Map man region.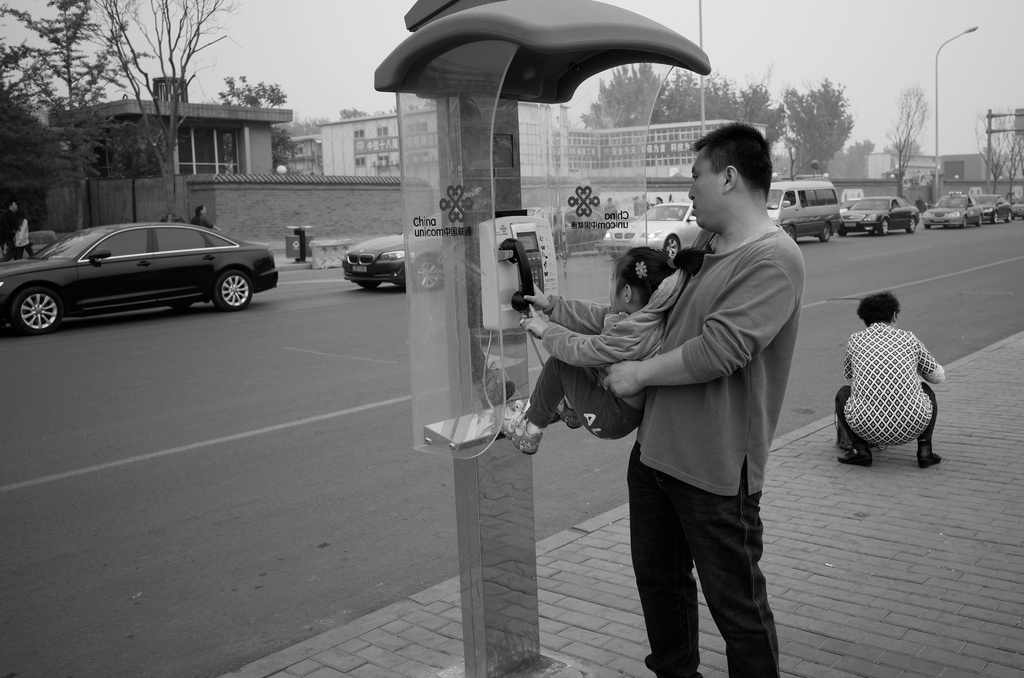
Mapped to (522,116,781,677).
